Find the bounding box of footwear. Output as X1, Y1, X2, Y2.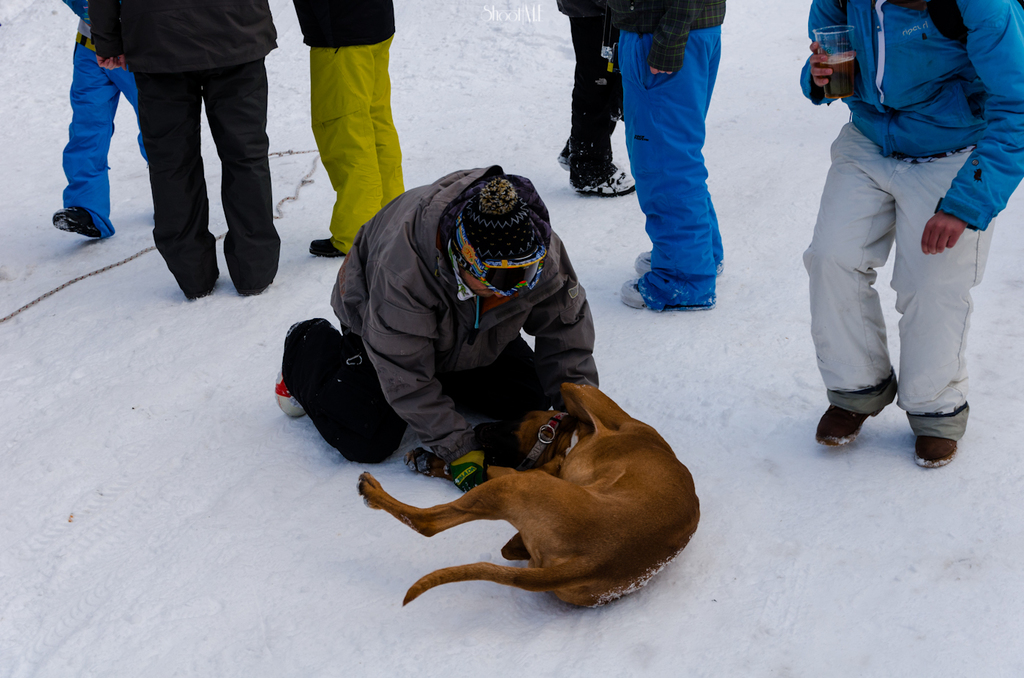
816, 404, 886, 444.
